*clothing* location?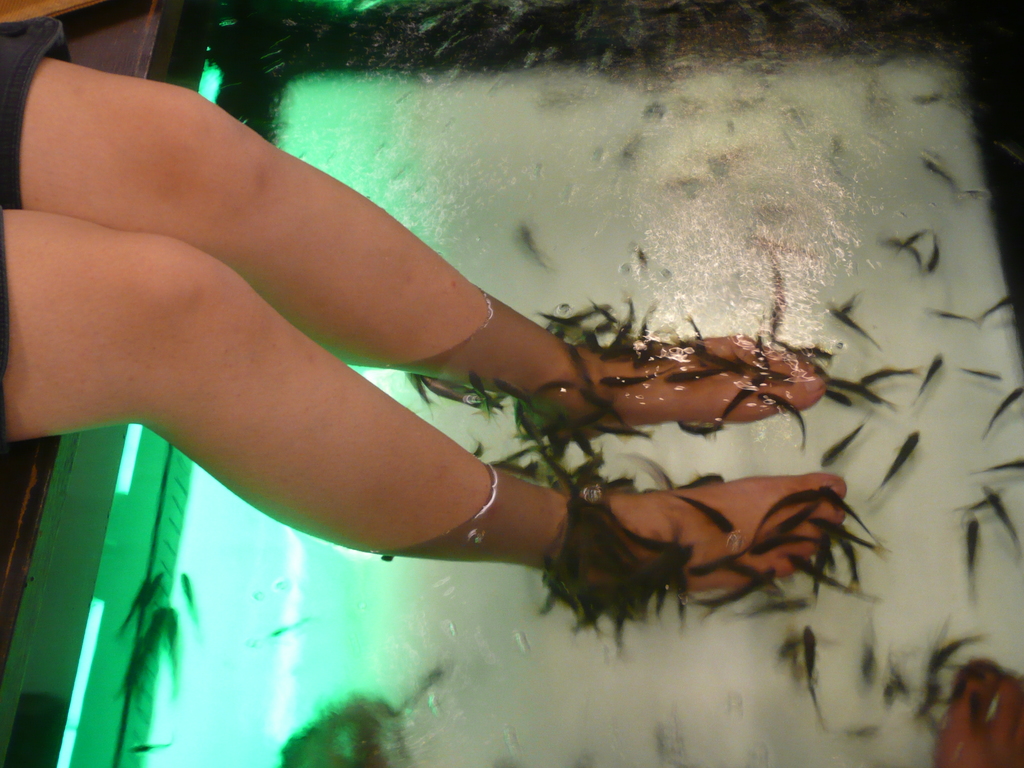
<bbox>0, 20, 83, 443</bbox>
